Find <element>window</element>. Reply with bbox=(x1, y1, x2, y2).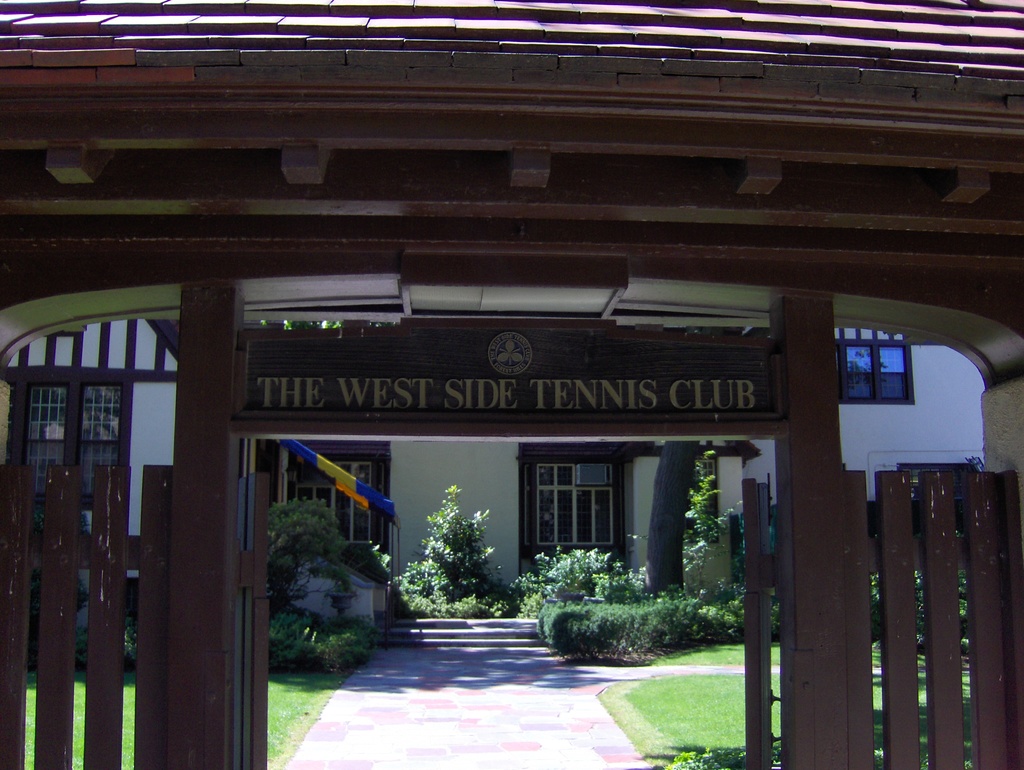
bbox=(689, 461, 717, 527).
